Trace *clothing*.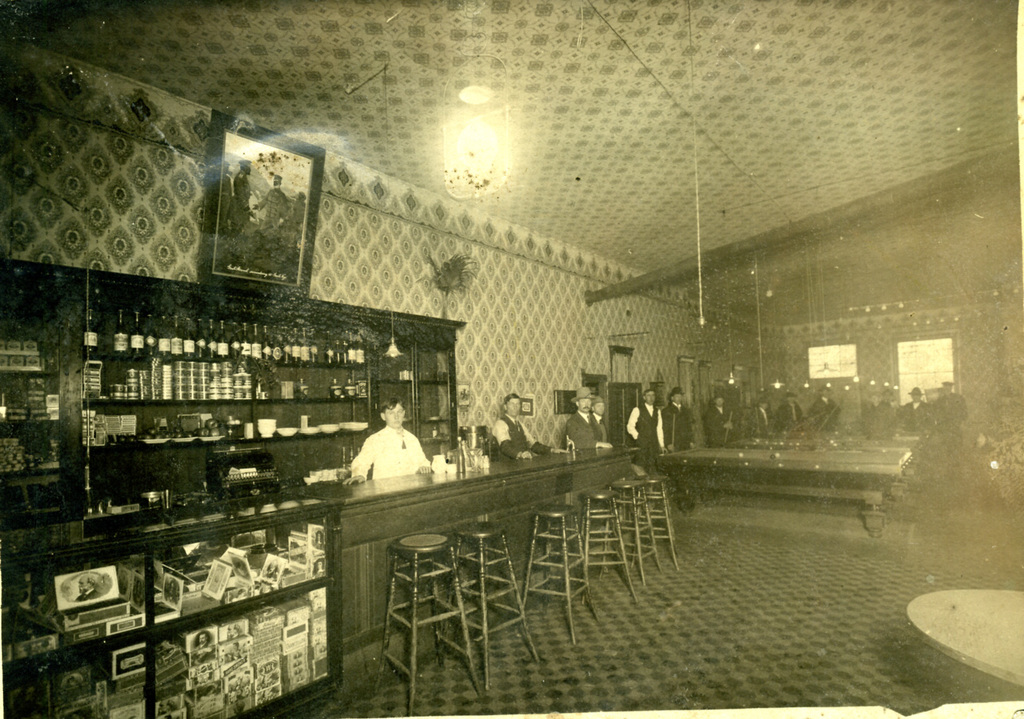
Traced to locate(779, 400, 803, 427).
